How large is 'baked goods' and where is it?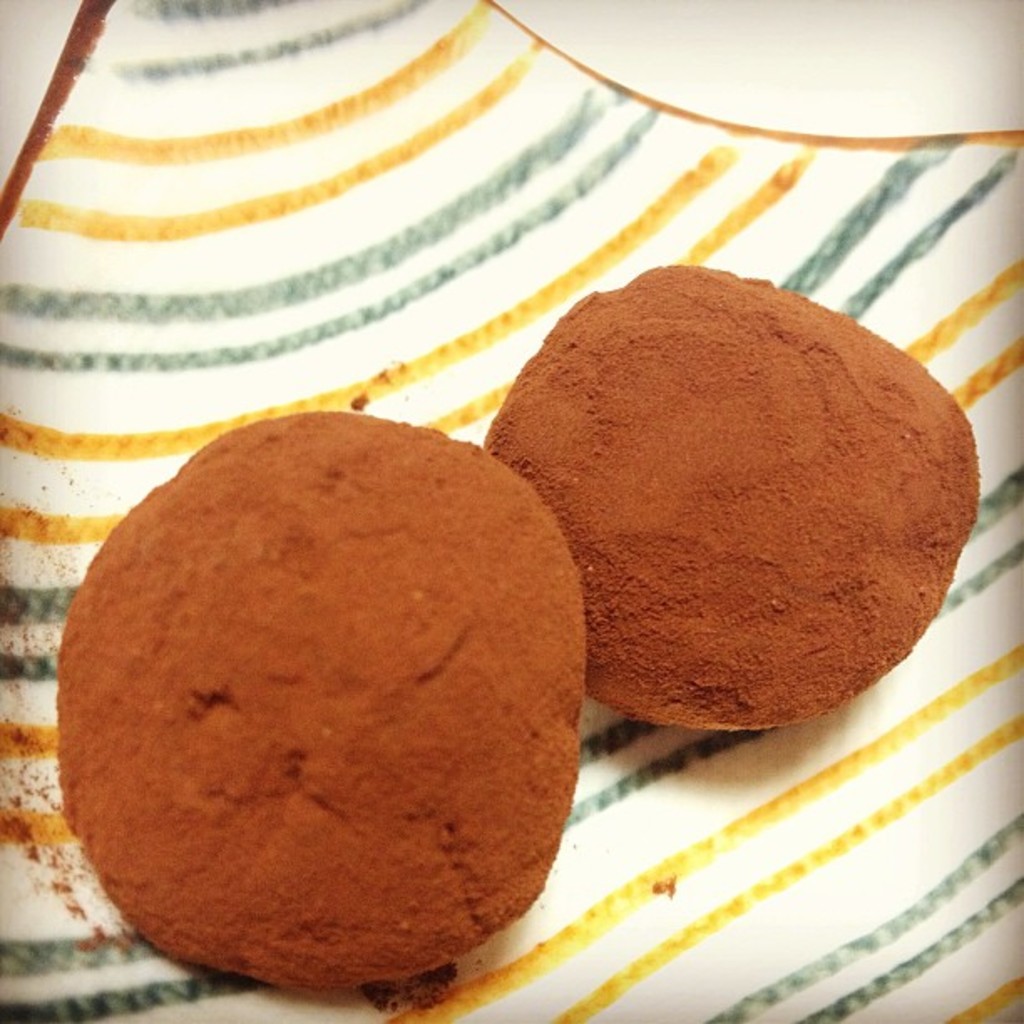
Bounding box: bbox=[484, 261, 979, 726].
